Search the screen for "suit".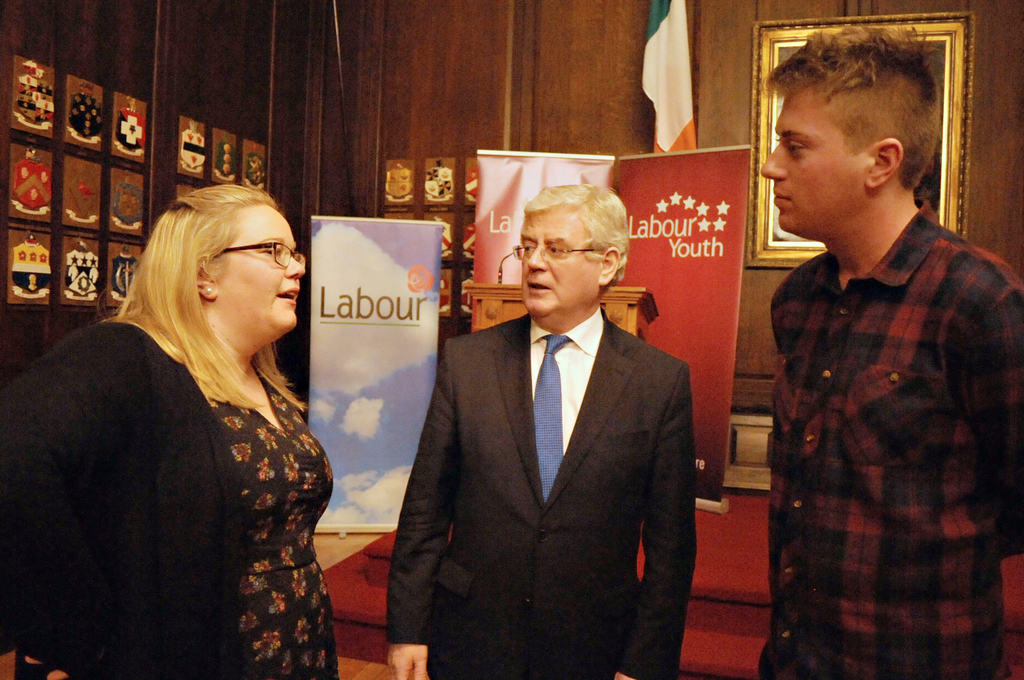
Found at {"left": 392, "top": 195, "right": 719, "bottom": 676}.
